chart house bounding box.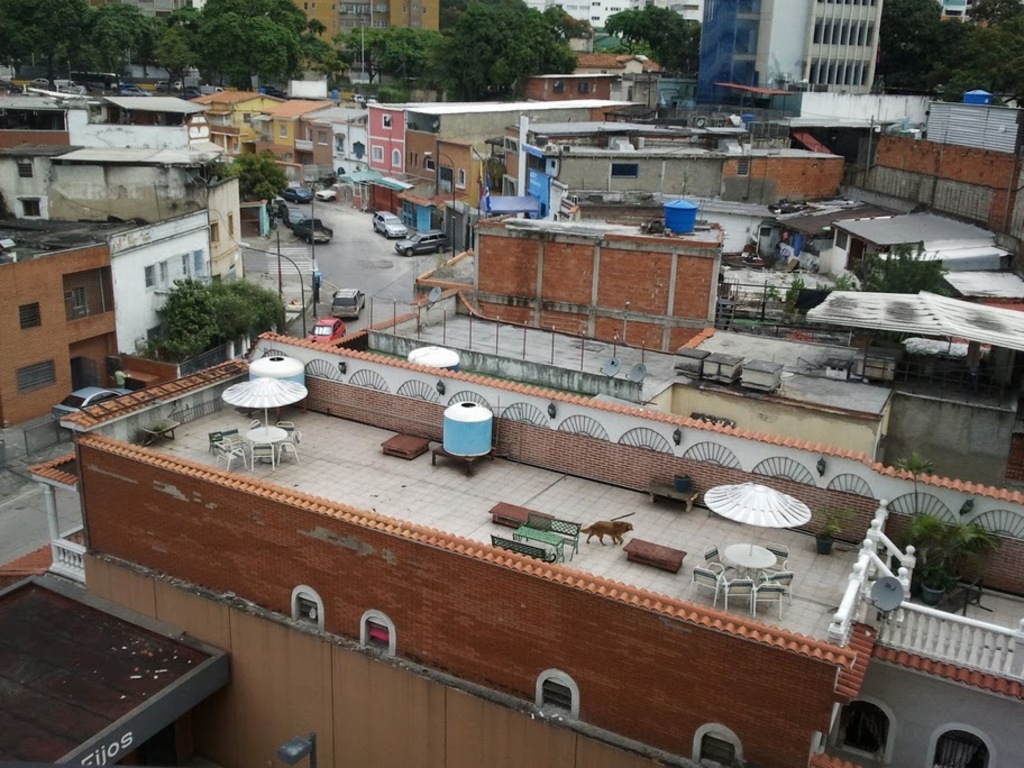
Charted: locate(52, 147, 245, 284).
